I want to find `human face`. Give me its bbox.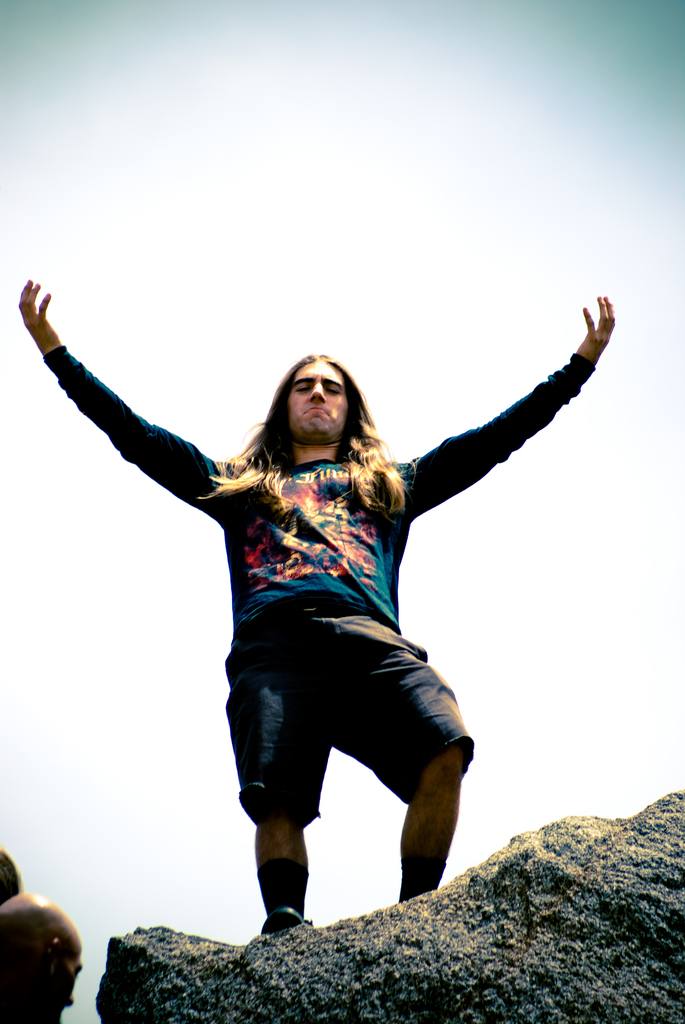
{"left": 48, "top": 947, "right": 83, "bottom": 1023}.
